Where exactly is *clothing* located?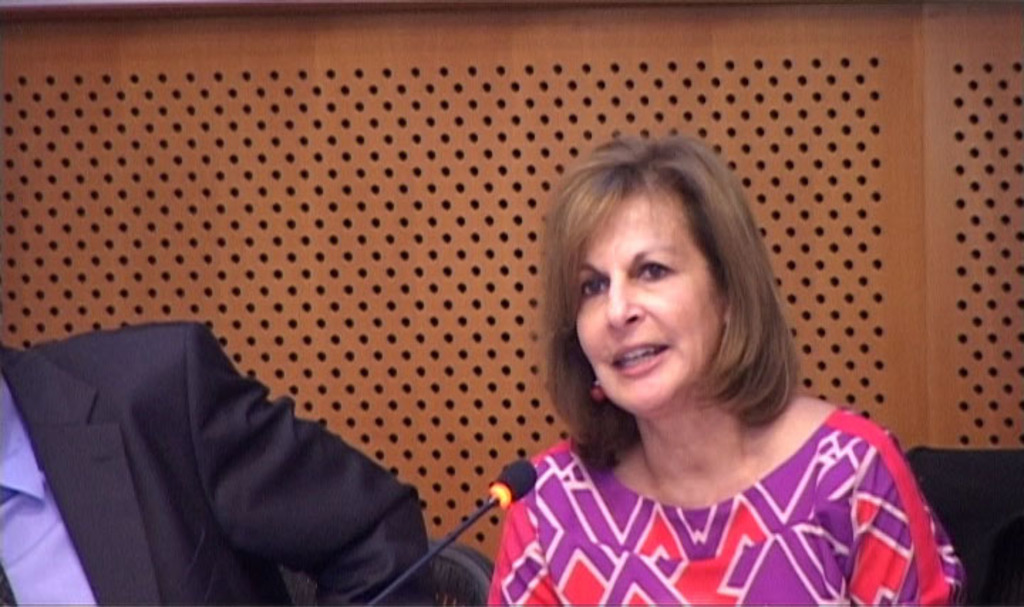
Its bounding box is [0, 317, 438, 606].
